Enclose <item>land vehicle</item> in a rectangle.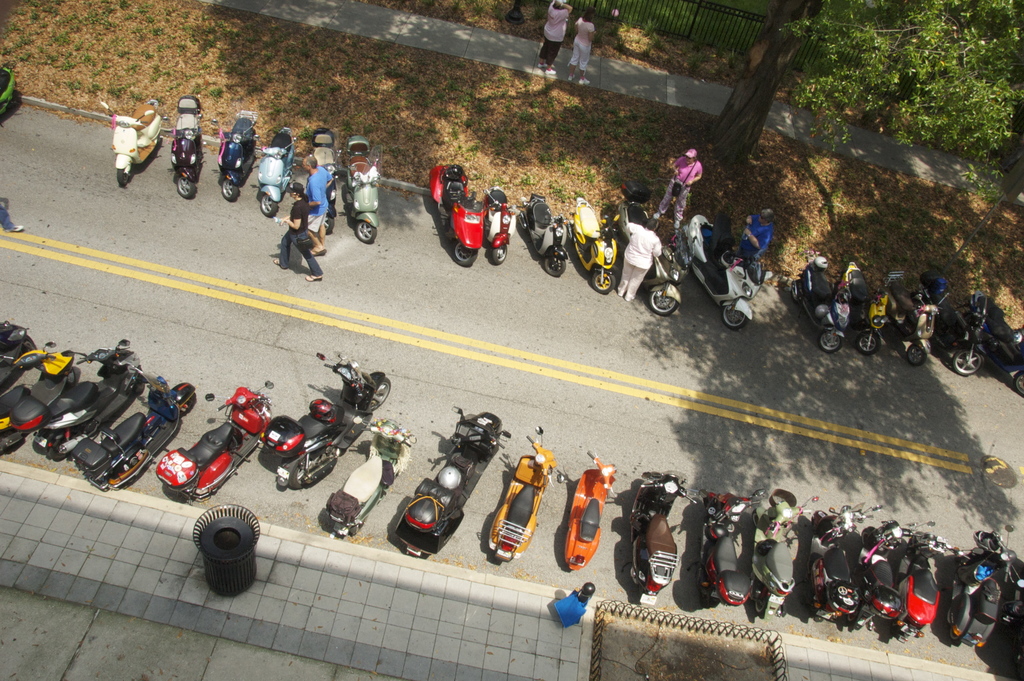
(808, 502, 885, 624).
